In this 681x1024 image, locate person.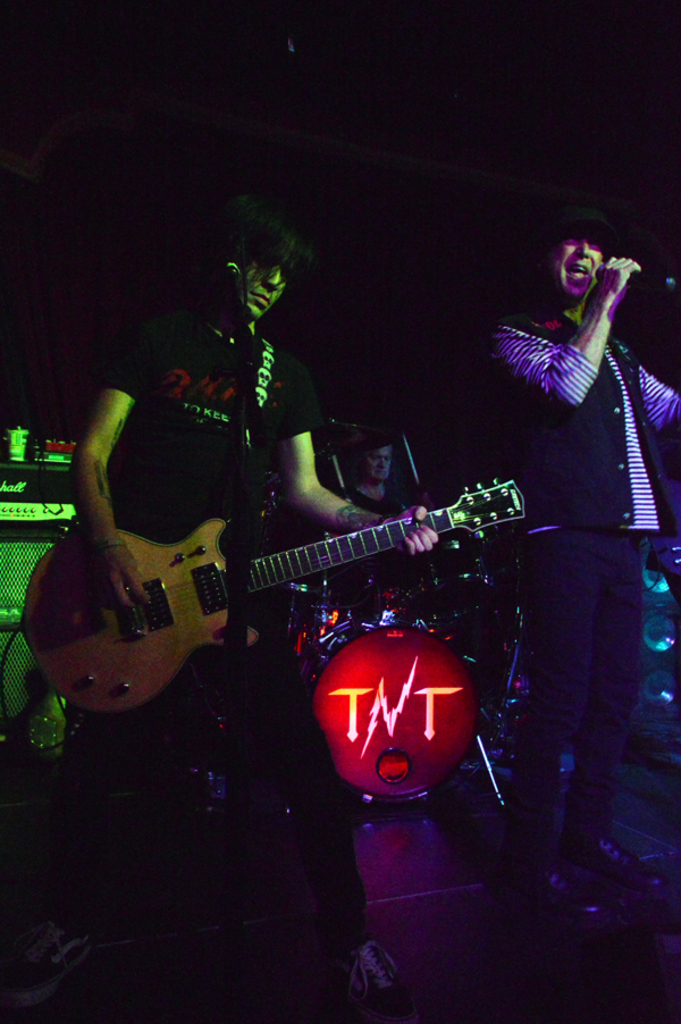
Bounding box: {"left": 61, "top": 225, "right": 438, "bottom": 1023}.
